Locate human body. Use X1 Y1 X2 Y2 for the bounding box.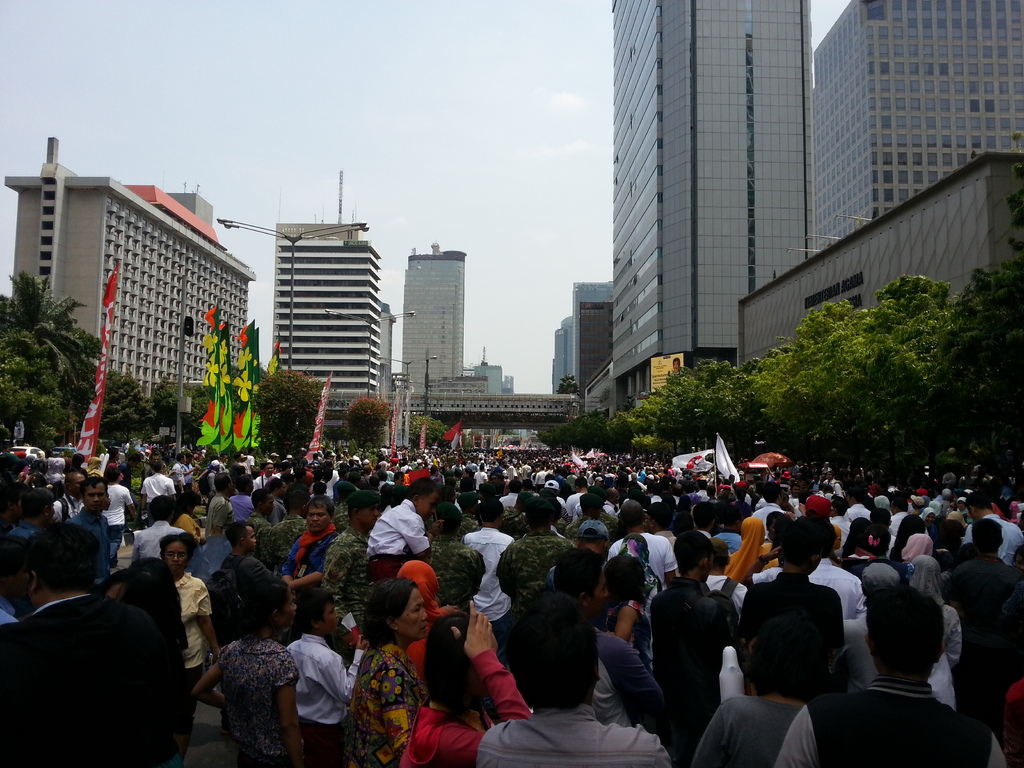
428 454 433 465.
